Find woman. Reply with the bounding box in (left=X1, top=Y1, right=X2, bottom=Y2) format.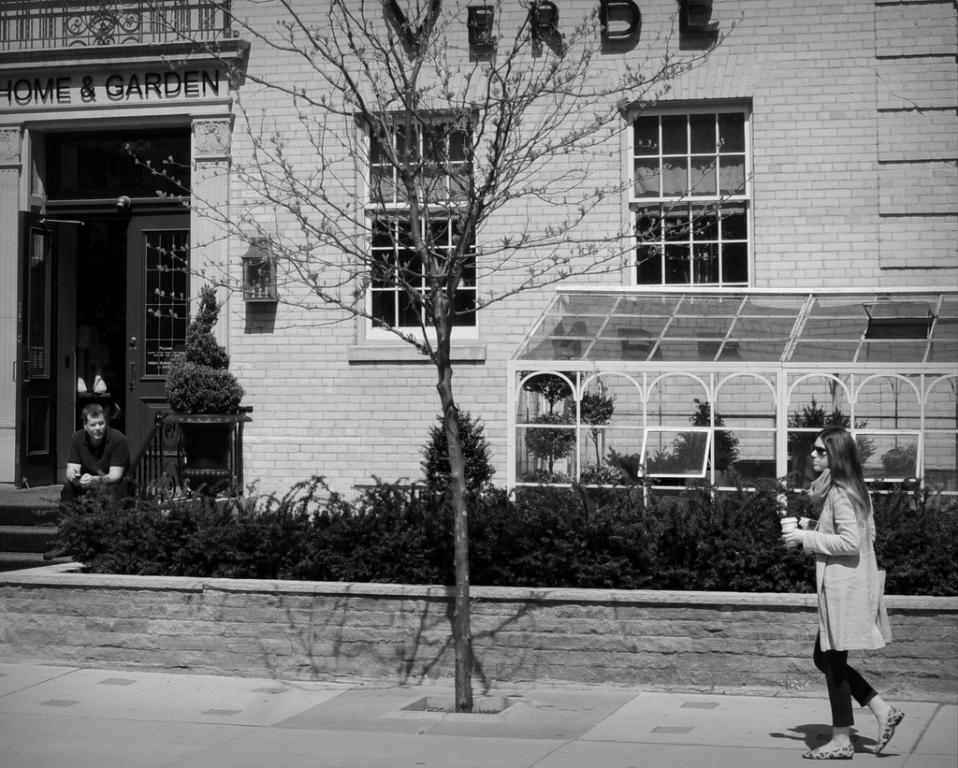
(left=773, top=425, right=906, bottom=766).
